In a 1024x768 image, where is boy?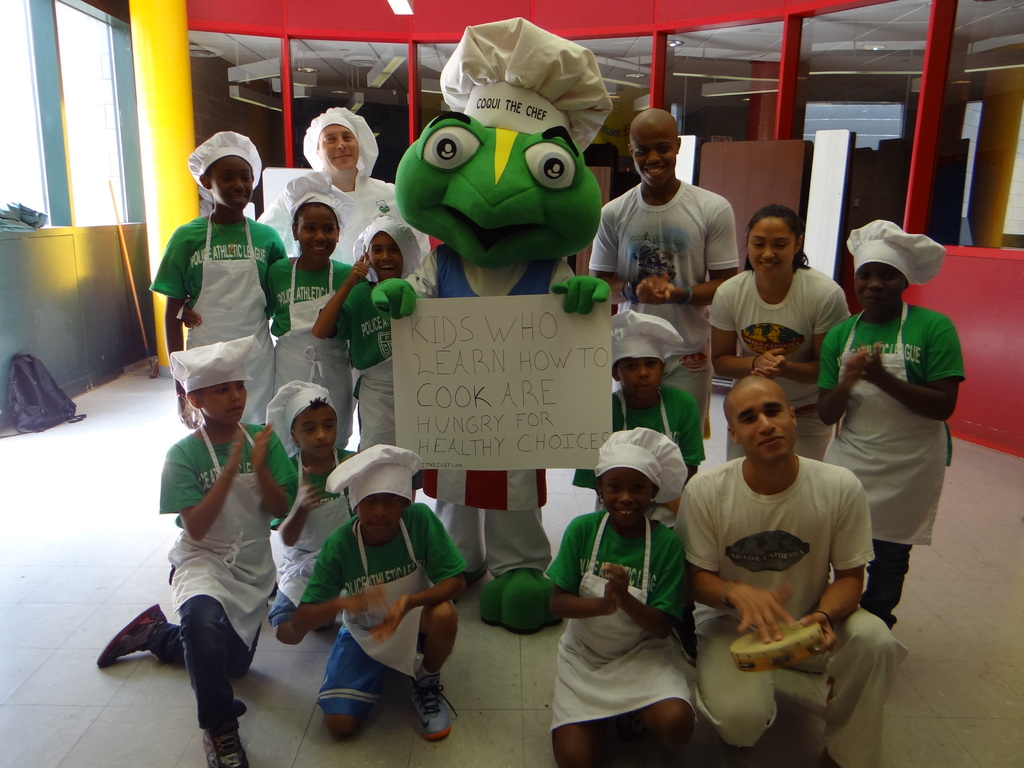
bbox(268, 380, 358, 641).
